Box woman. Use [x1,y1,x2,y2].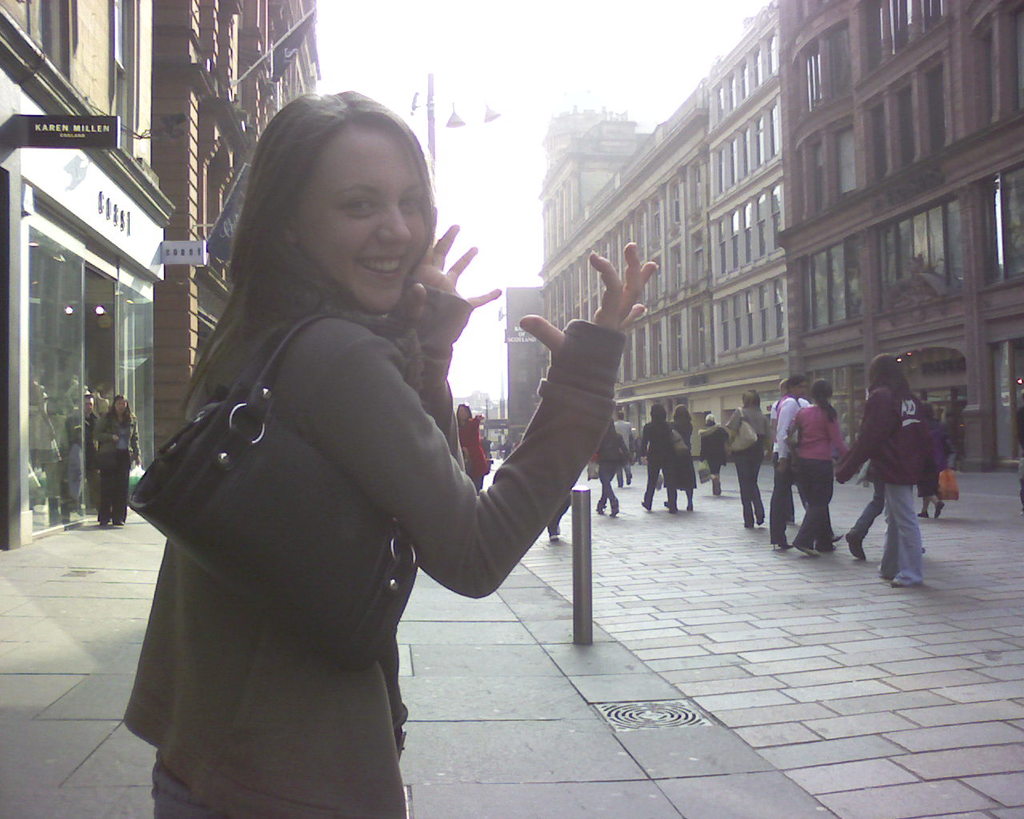
[834,354,939,588].
